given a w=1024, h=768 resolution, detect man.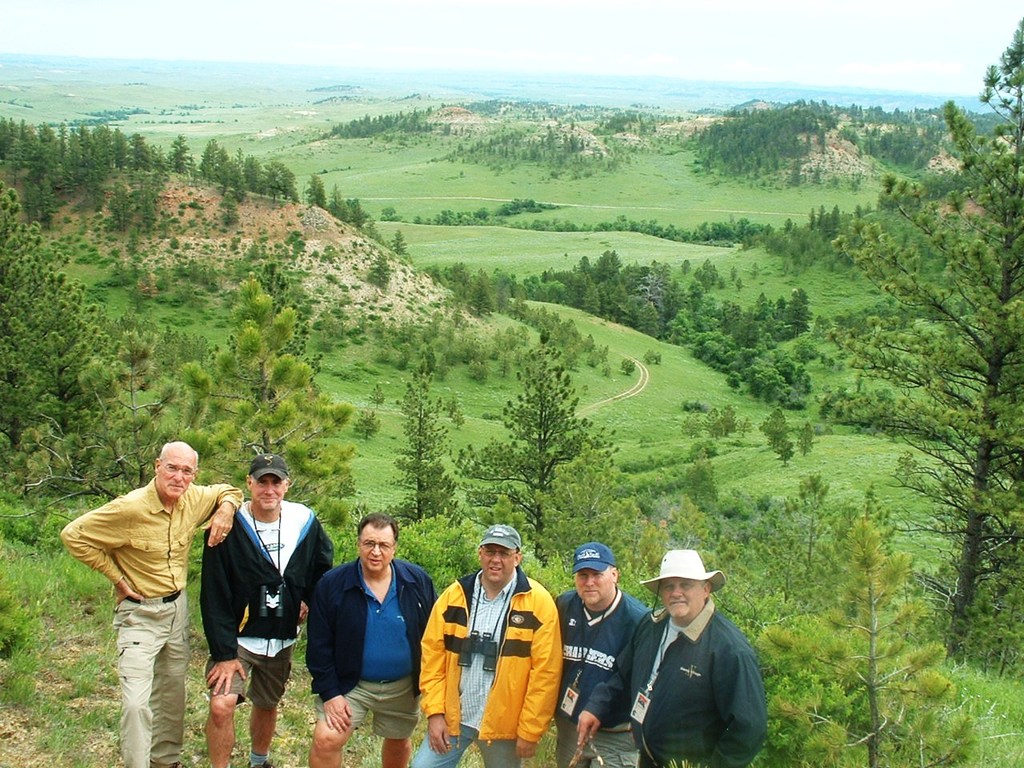
detection(208, 456, 334, 767).
